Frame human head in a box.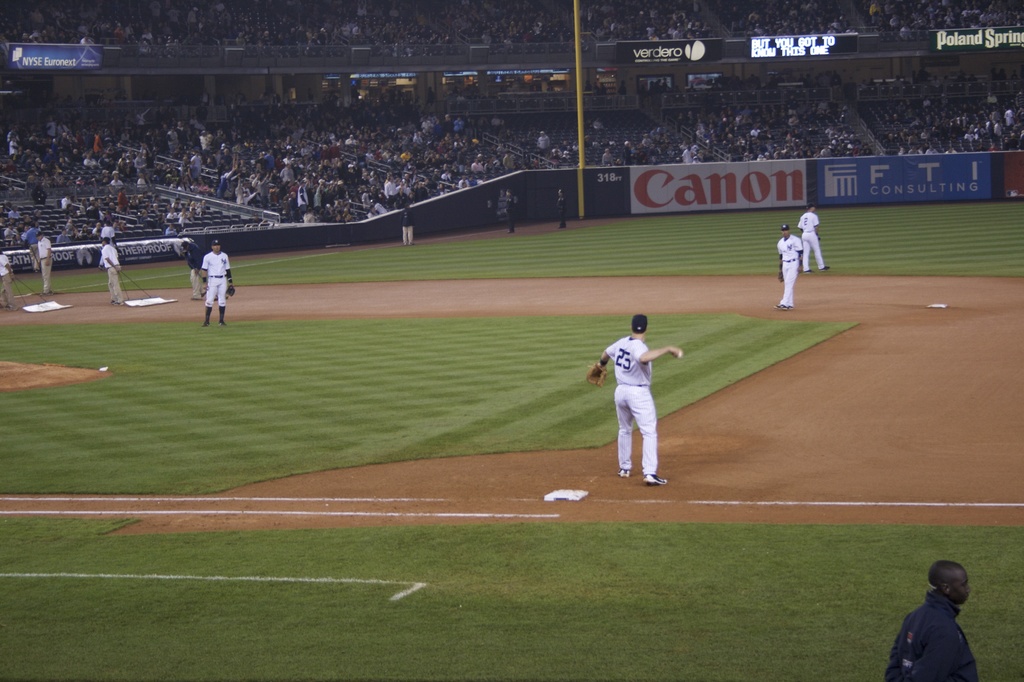
(left=808, top=206, right=815, bottom=211).
